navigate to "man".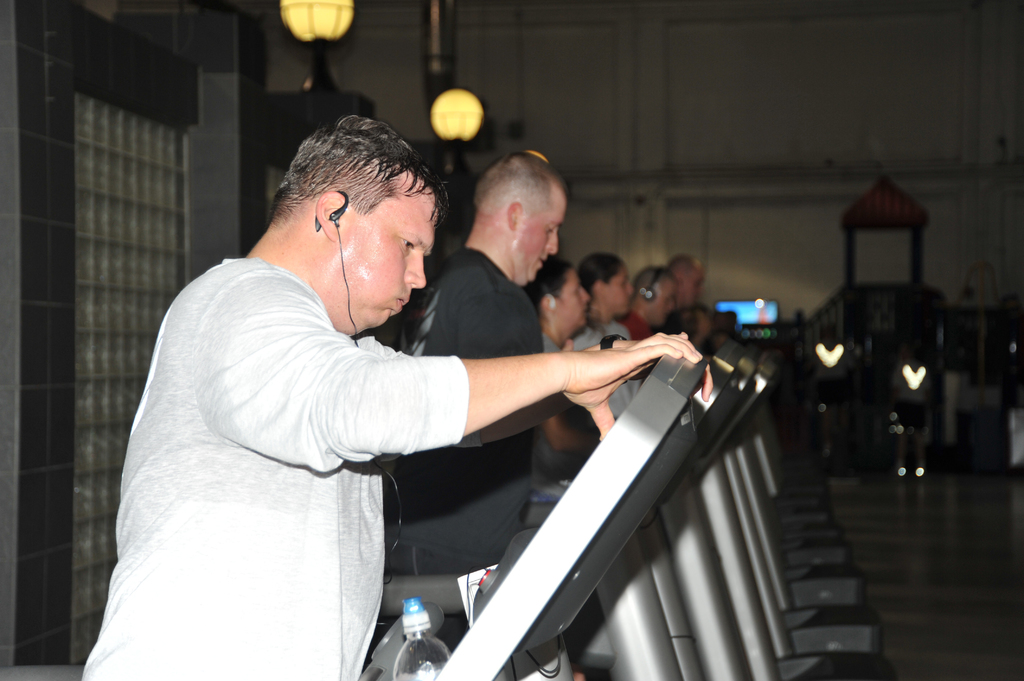
Navigation target: BBox(383, 150, 570, 676).
